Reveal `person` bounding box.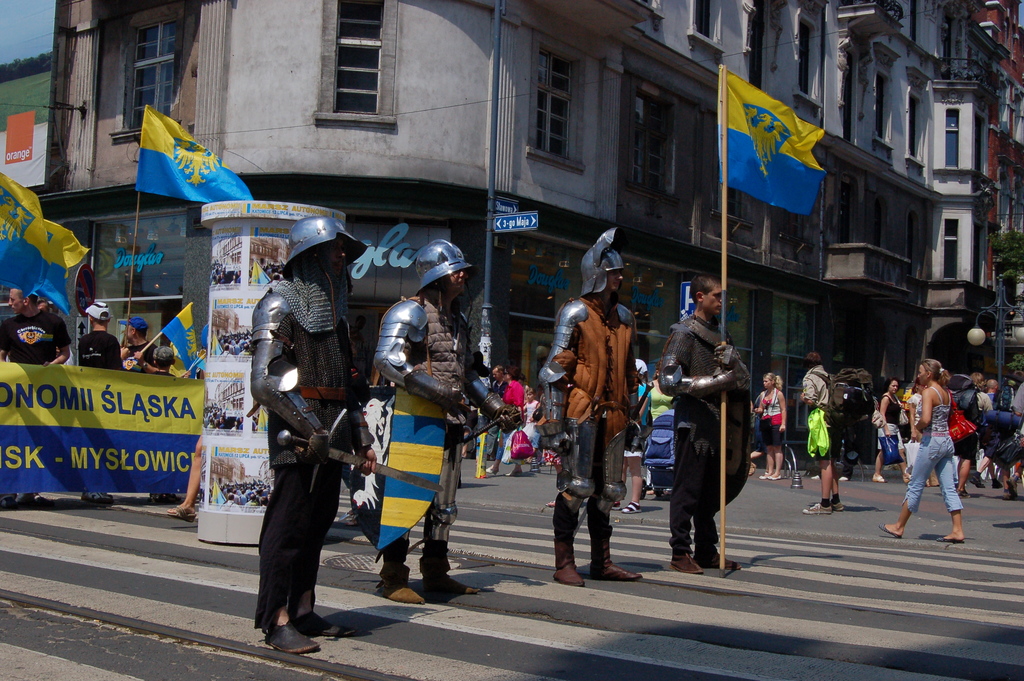
Revealed: 486:365:527:475.
